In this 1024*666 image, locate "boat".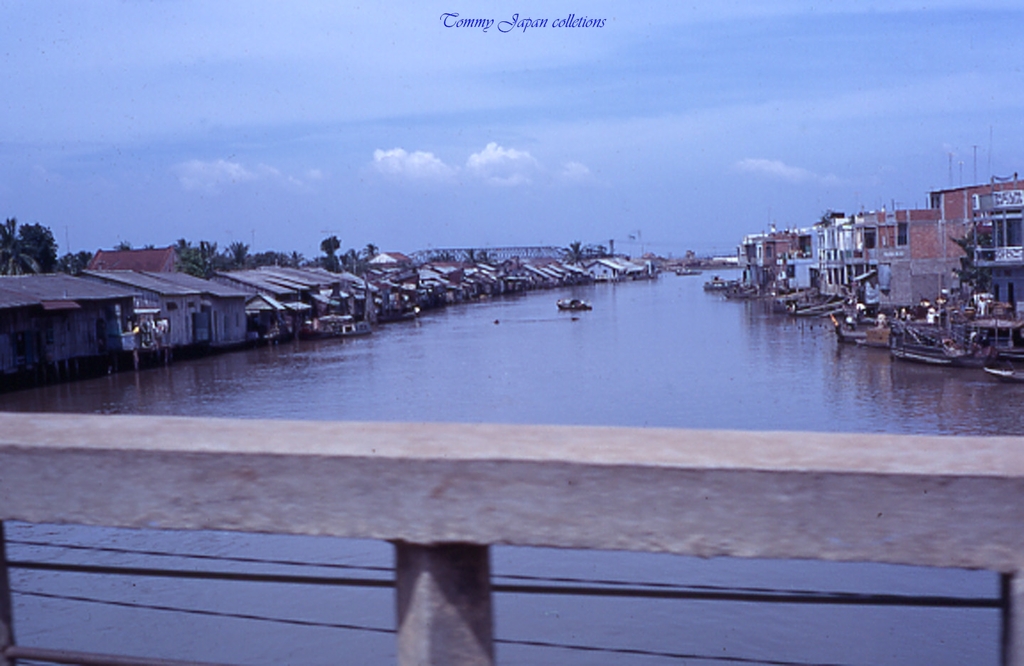
Bounding box: pyautogui.locateOnScreen(887, 319, 985, 372).
